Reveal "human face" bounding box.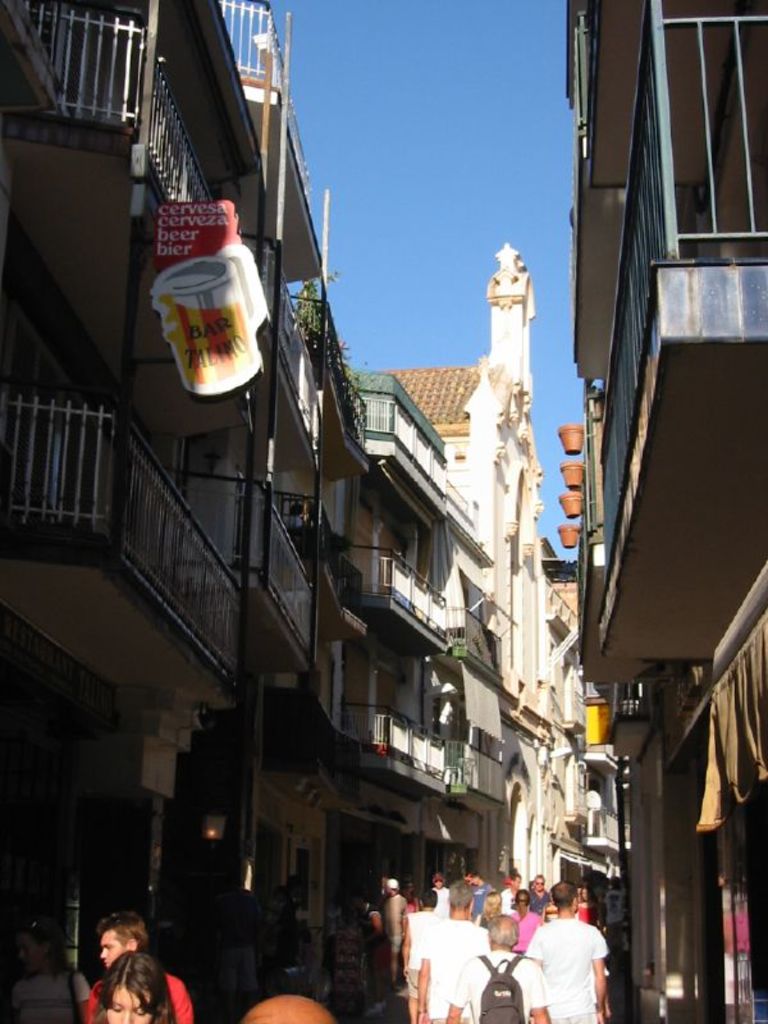
Revealed: <region>97, 924, 131, 968</region>.
